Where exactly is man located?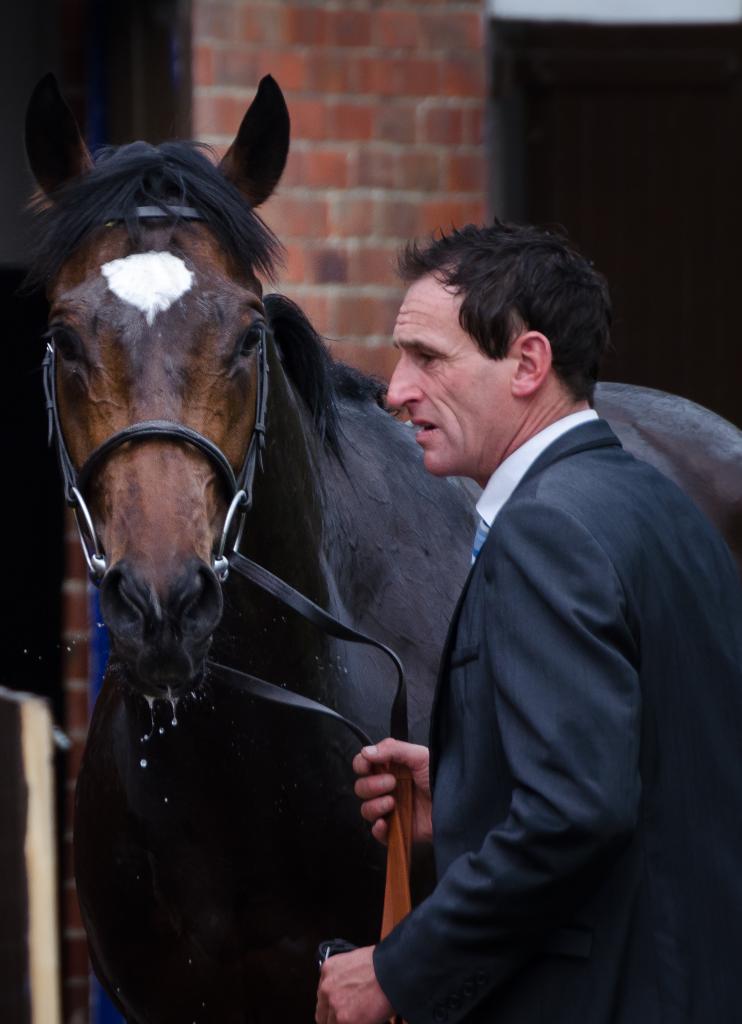
Its bounding box is 316/181/719/1006.
